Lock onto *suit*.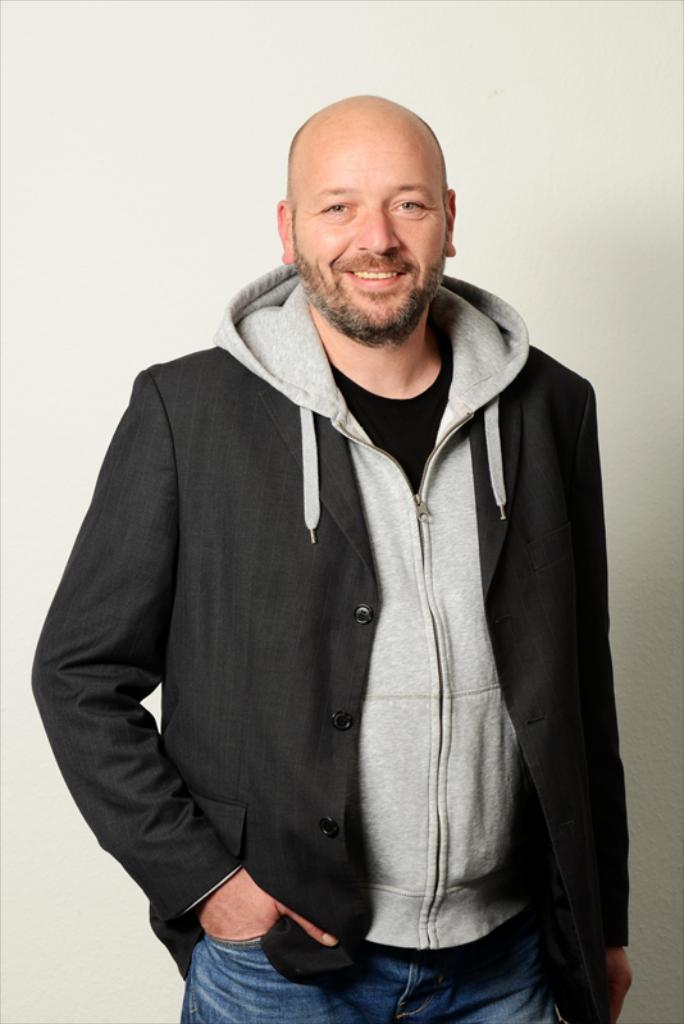
Locked: pyautogui.locateOnScreen(24, 347, 630, 1023).
